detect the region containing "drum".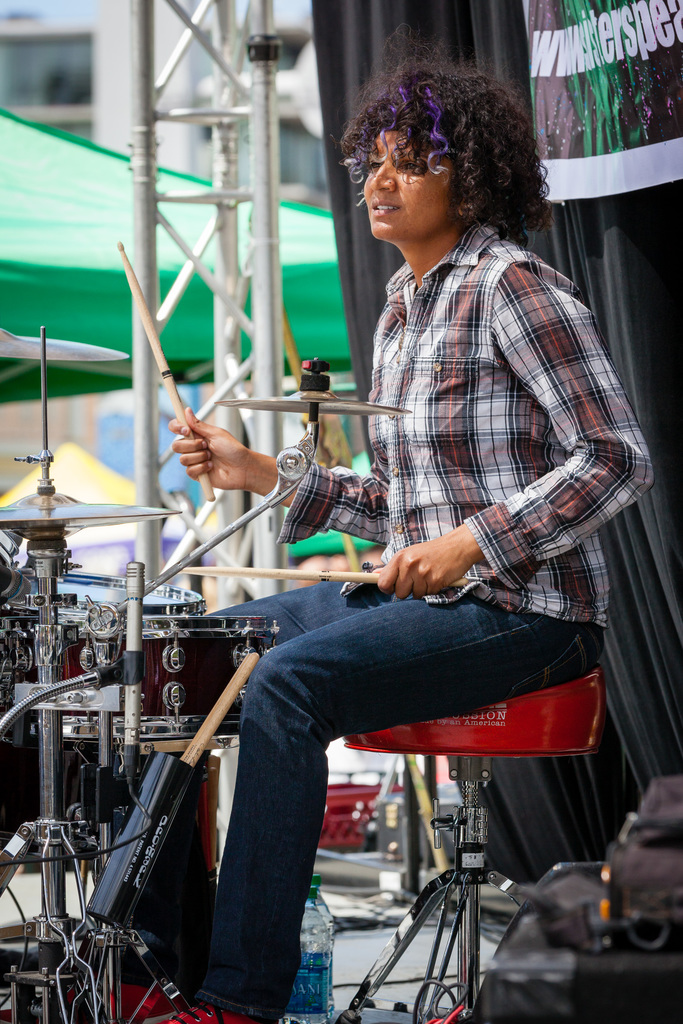
BBox(3, 567, 206, 748).
